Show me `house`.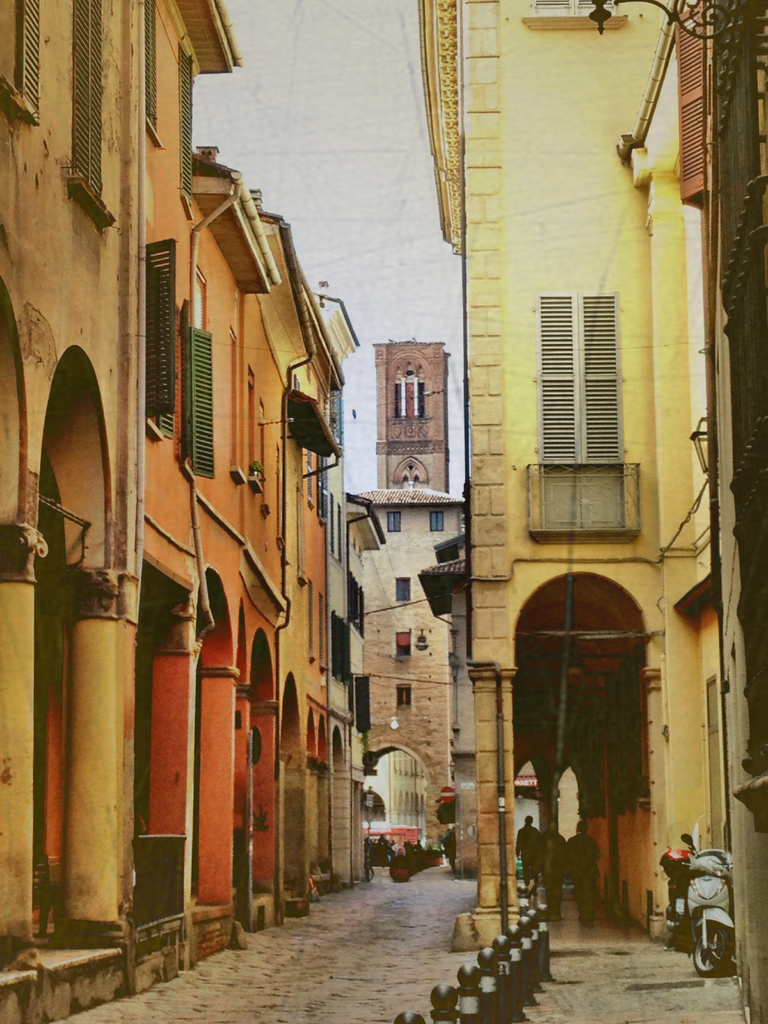
`house` is here: 367 351 468 846.
